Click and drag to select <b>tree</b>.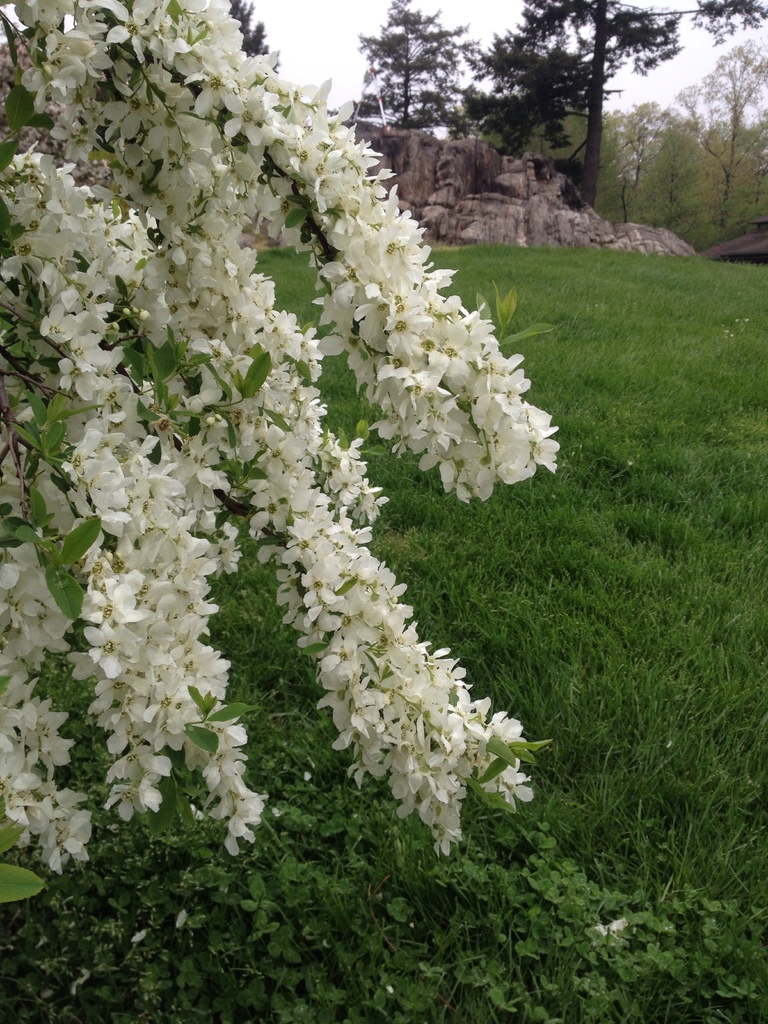
Selection: bbox(360, 20, 474, 109).
